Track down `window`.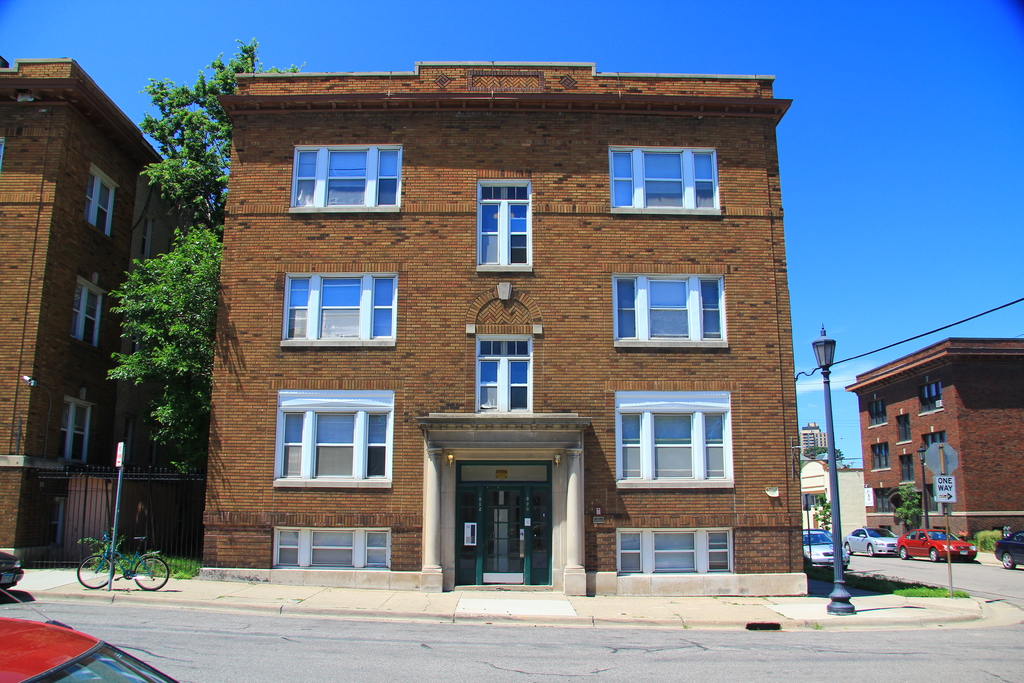
Tracked to {"x1": 899, "y1": 413, "x2": 908, "y2": 443}.
